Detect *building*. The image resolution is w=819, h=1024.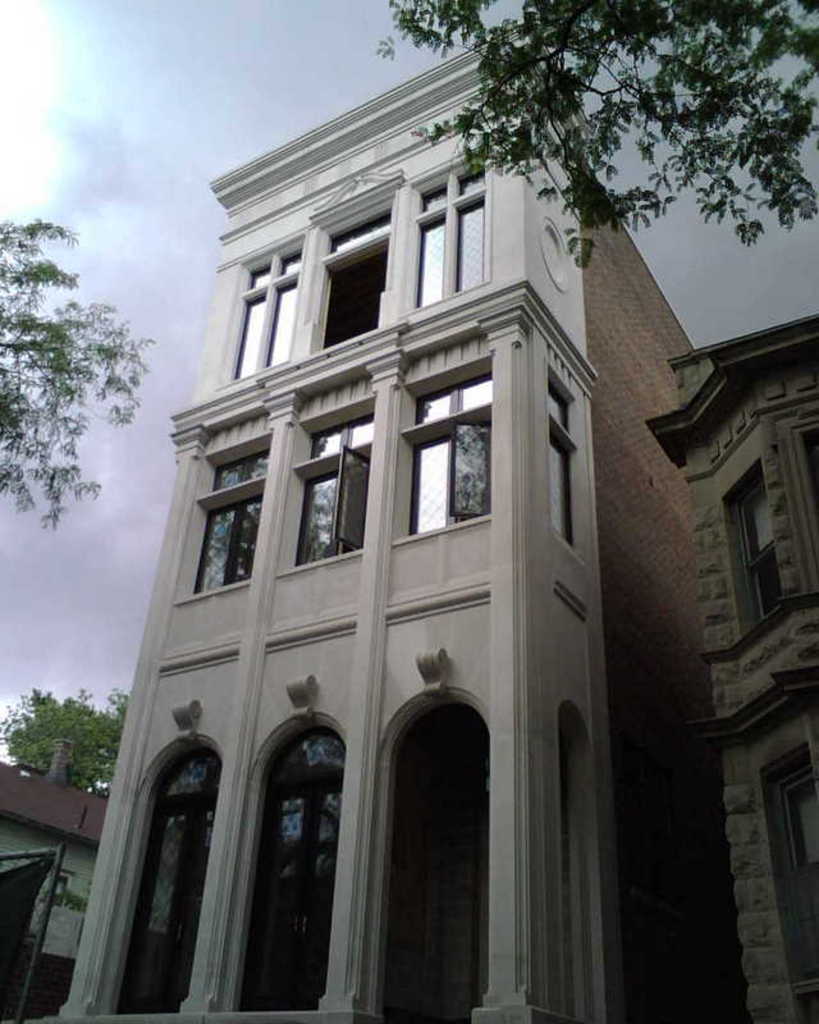
BBox(46, 28, 818, 1023).
